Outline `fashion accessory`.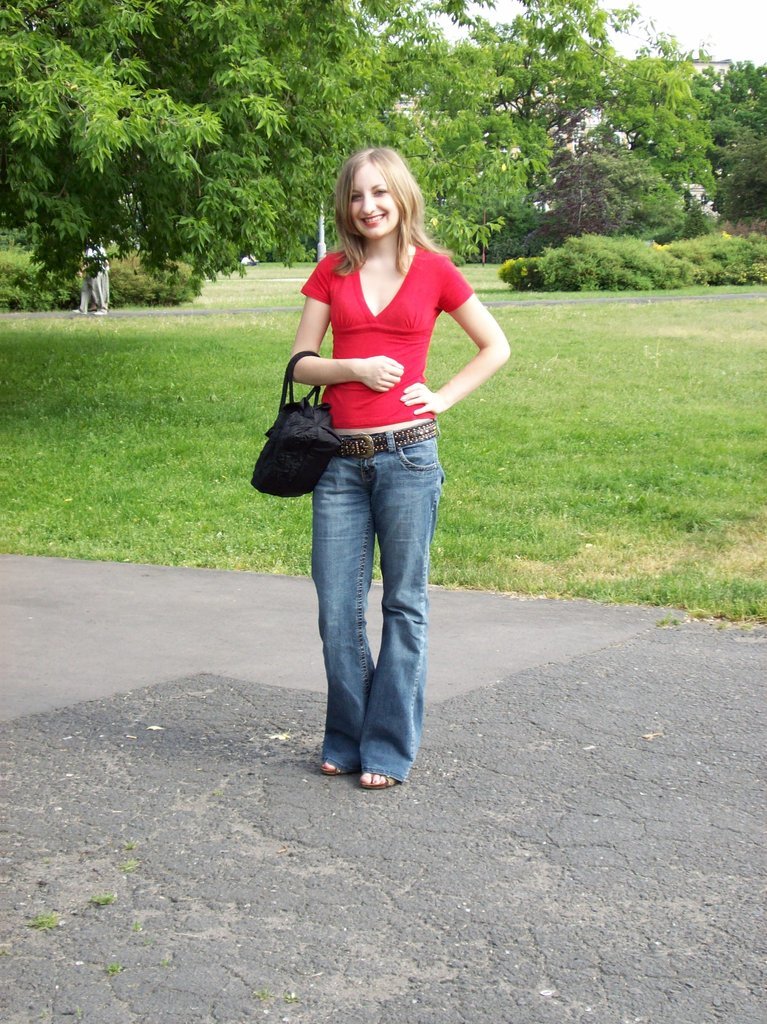
Outline: (321, 767, 346, 779).
